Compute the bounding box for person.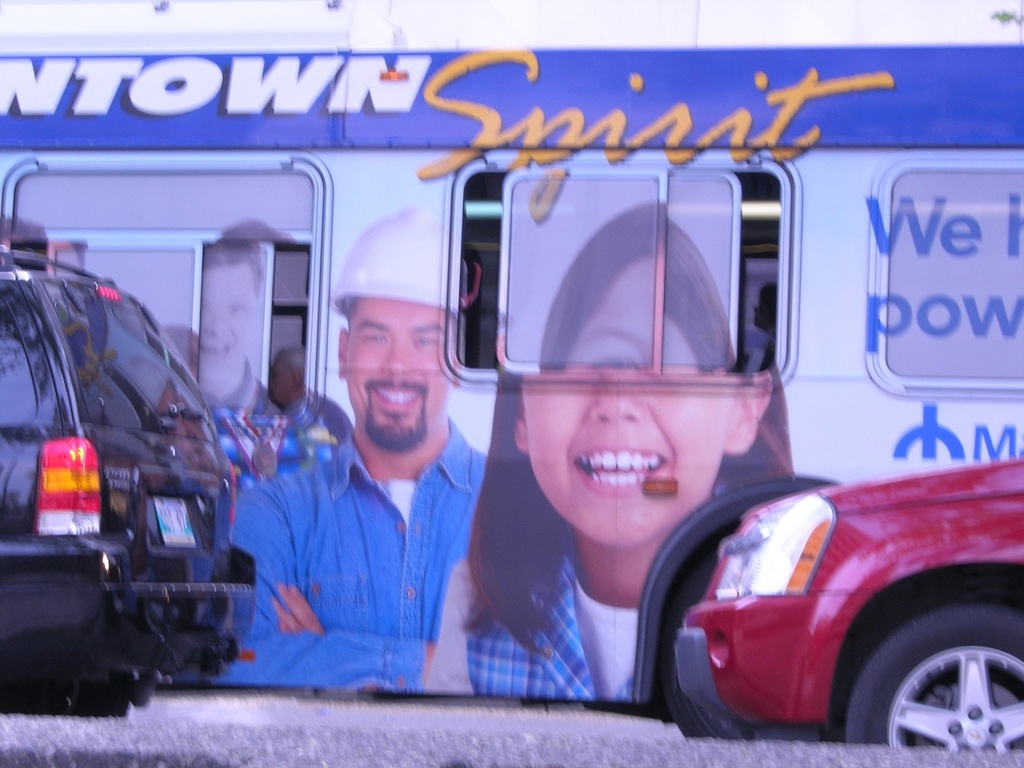
locate(233, 254, 509, 718).
